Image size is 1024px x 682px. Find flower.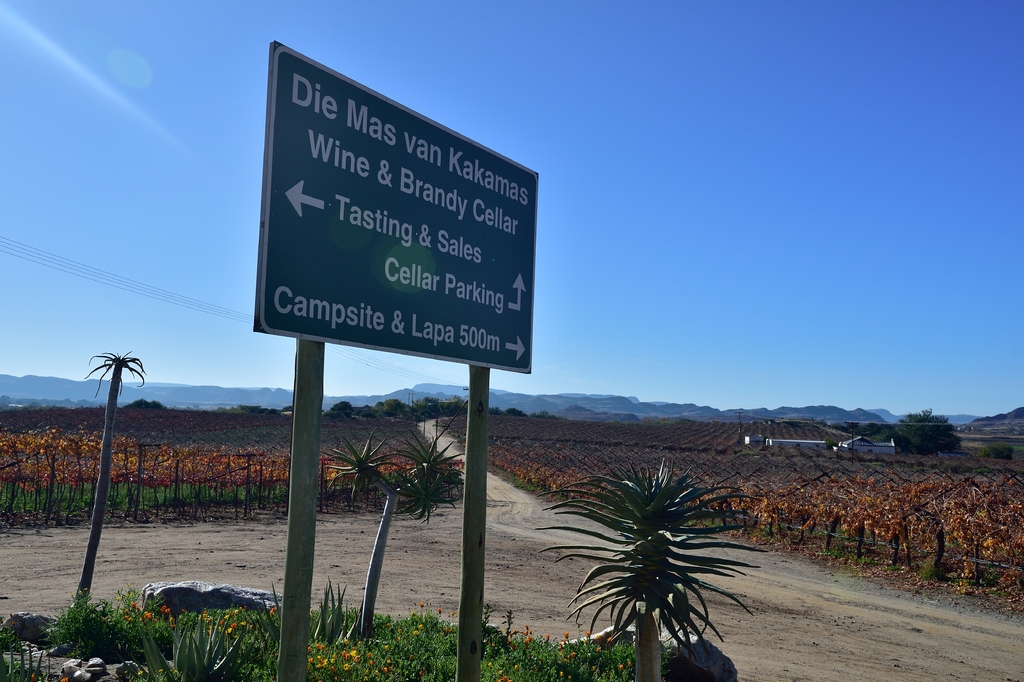
(x1=343, y1=664, x2=350, y2=672).
